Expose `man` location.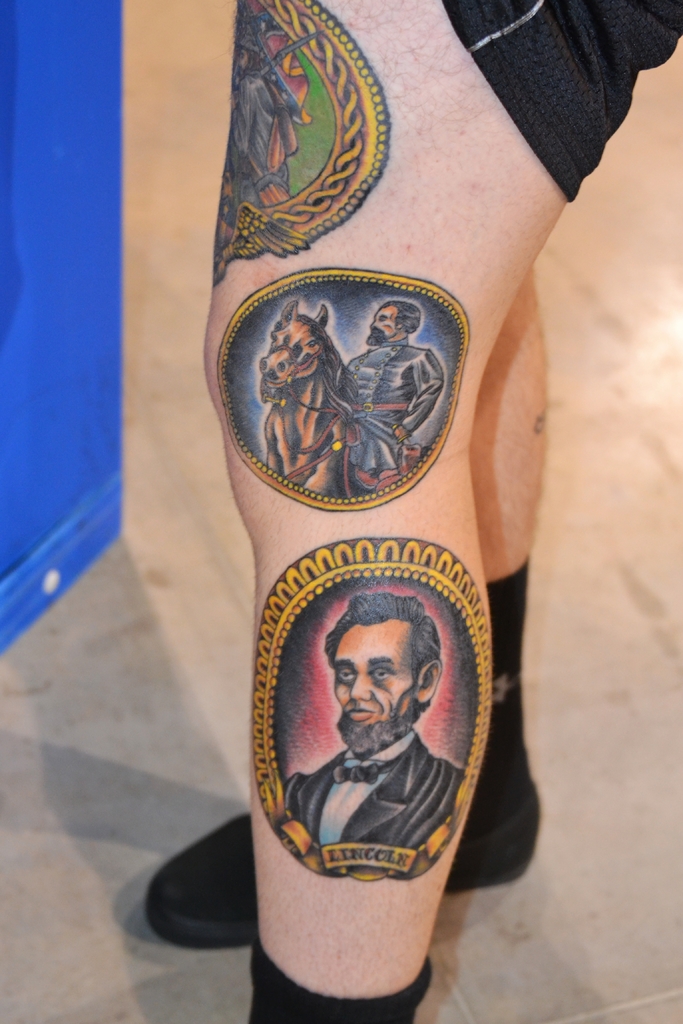
Exposed at box=[283, 591, 468, 848].
